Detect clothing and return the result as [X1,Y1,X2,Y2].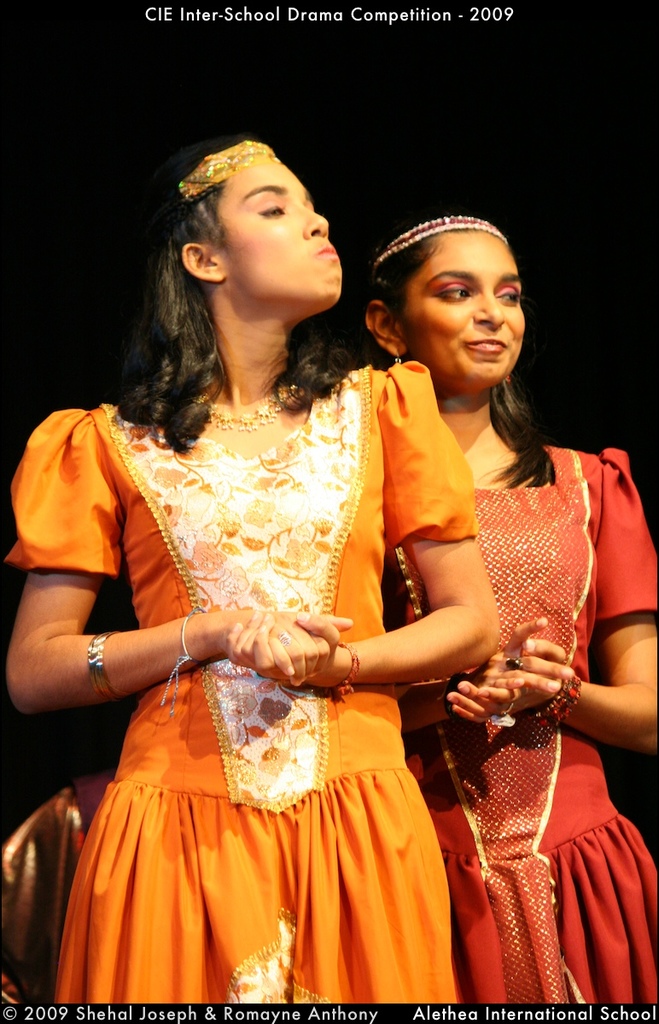
[382,442,656,1001].
